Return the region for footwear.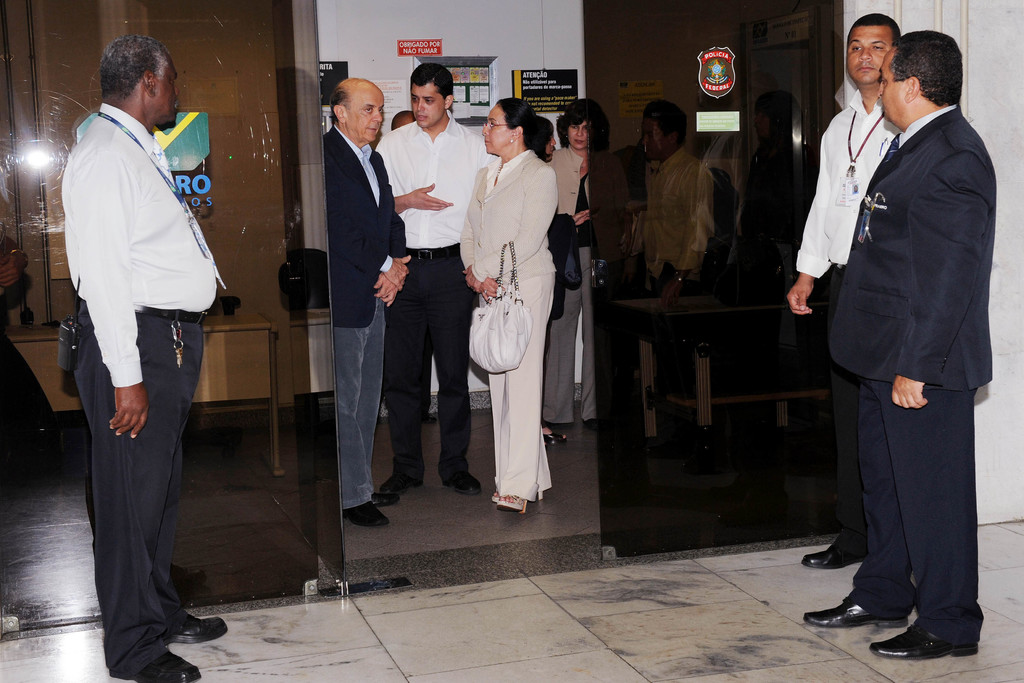
<box>340,488,399,526</box>.
